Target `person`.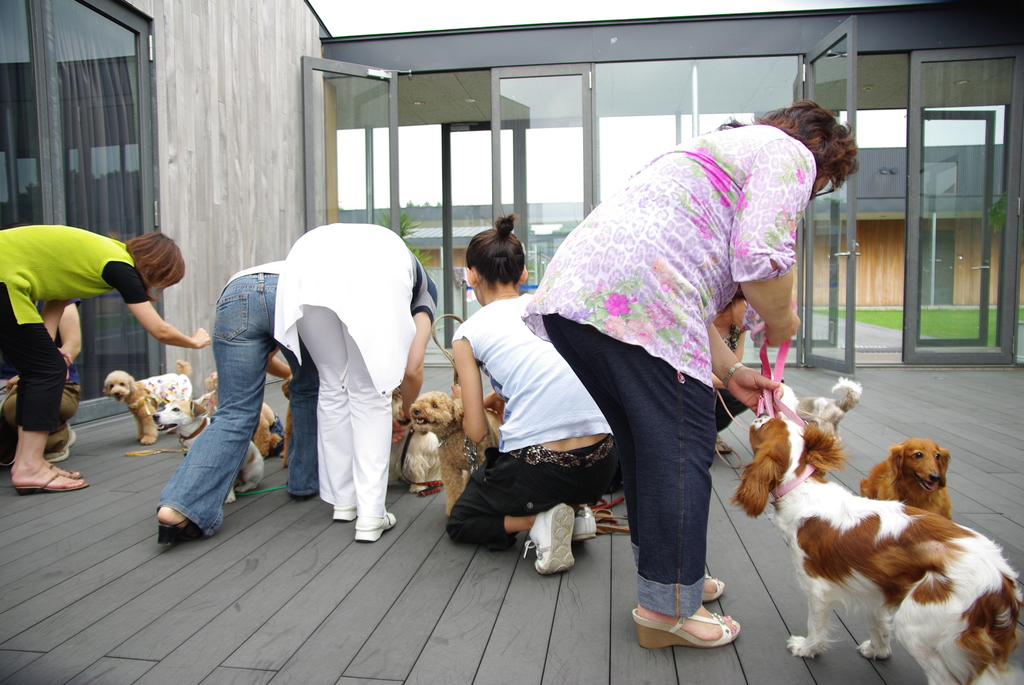
Target region: pyautogui.locateOnScreen(1, 226, 209, 485).
